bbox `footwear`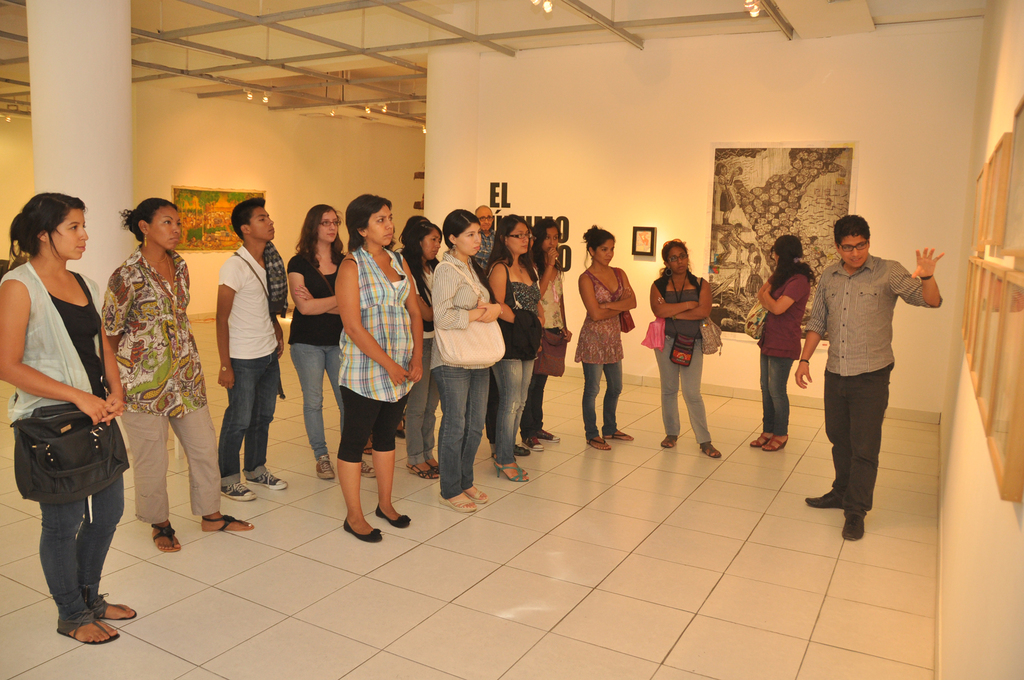
<box>360,461,376,479</box>
